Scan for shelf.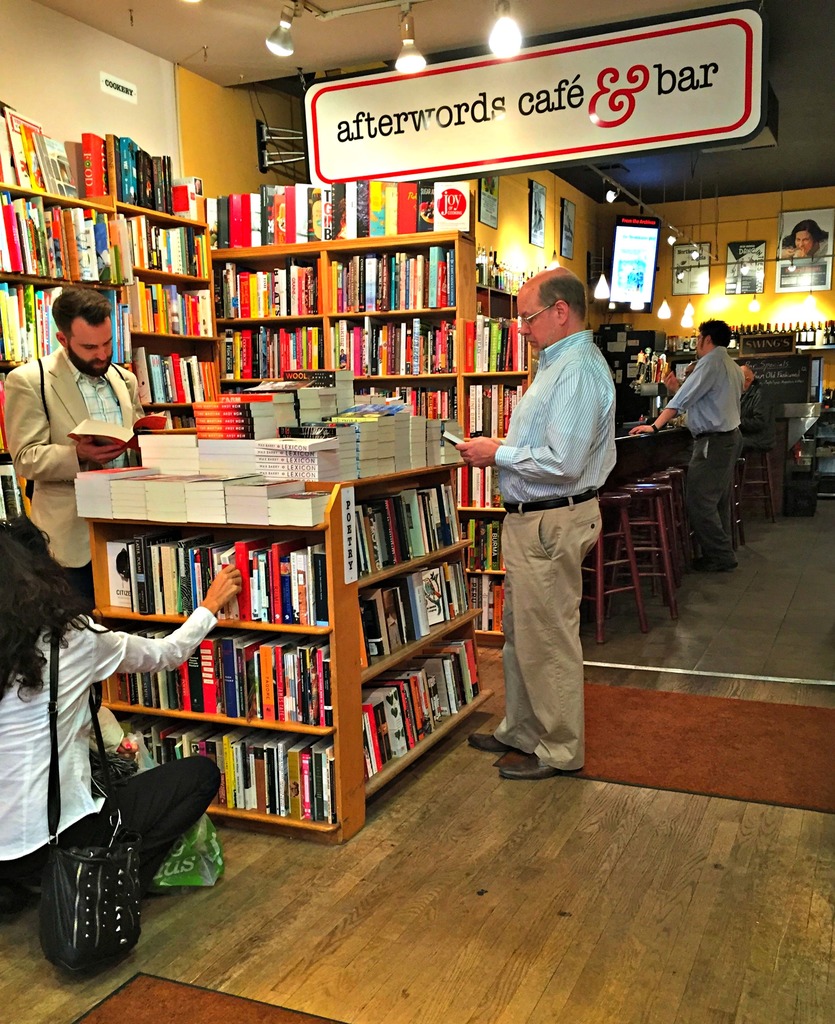
Scan result: 213,223,545,638.
